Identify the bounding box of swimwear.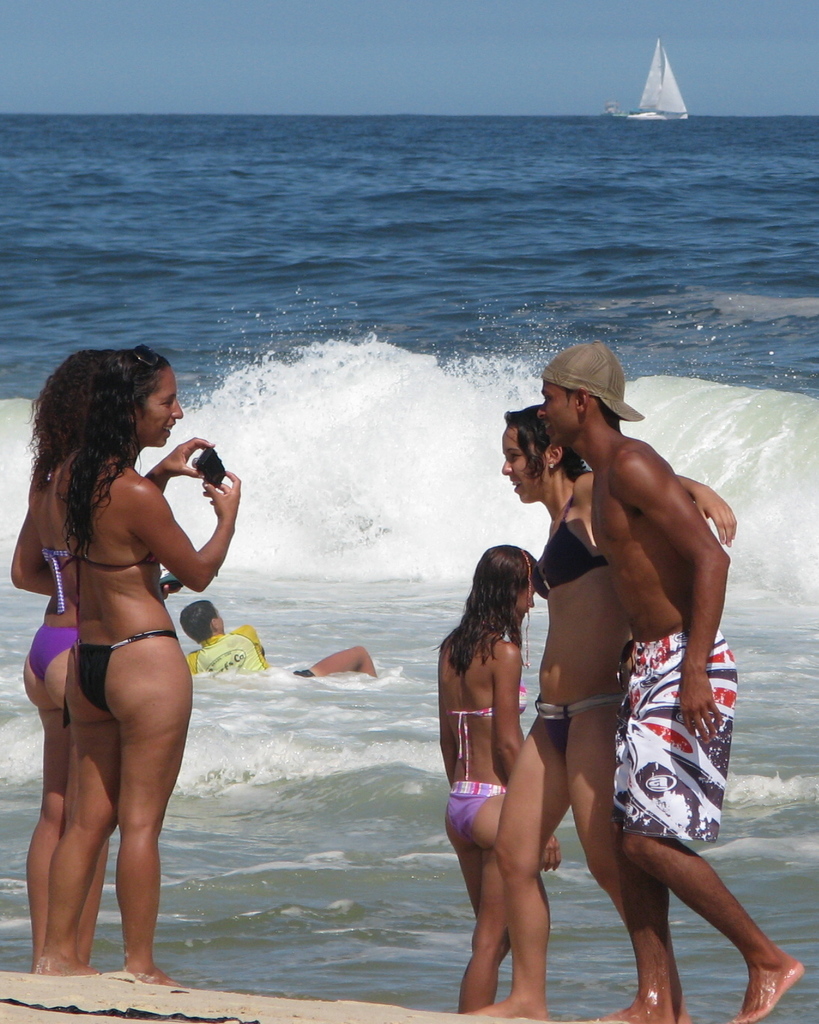
12 624 82 689.
